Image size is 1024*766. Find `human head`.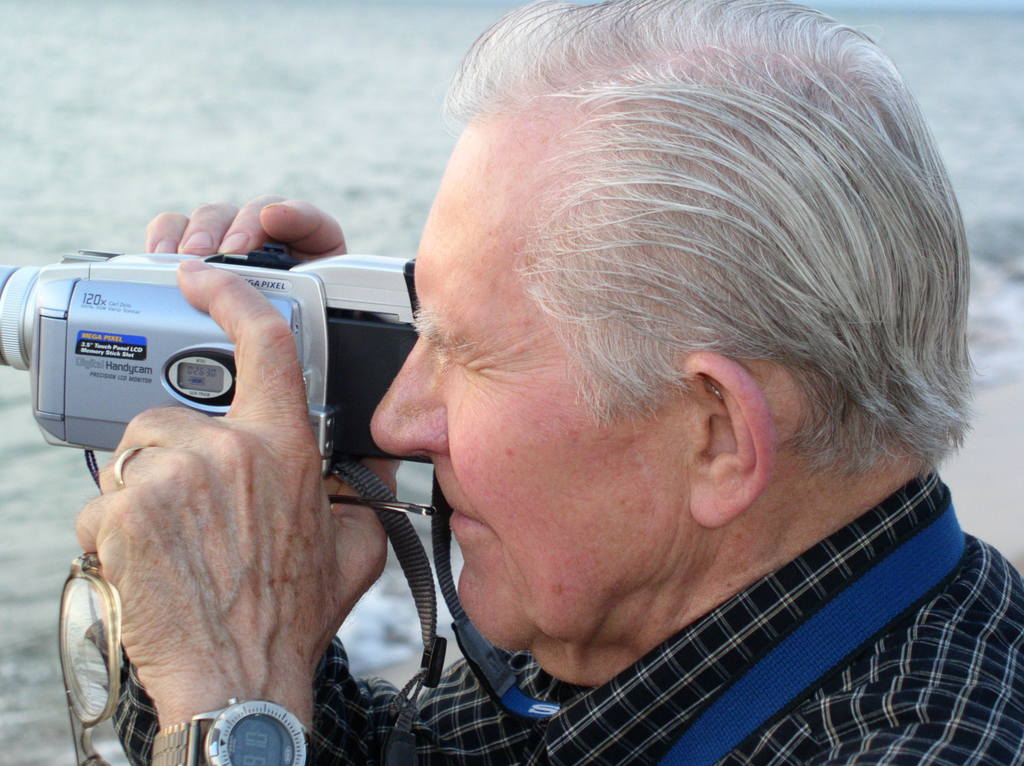
bbox=(401, 10, 938, 625).
